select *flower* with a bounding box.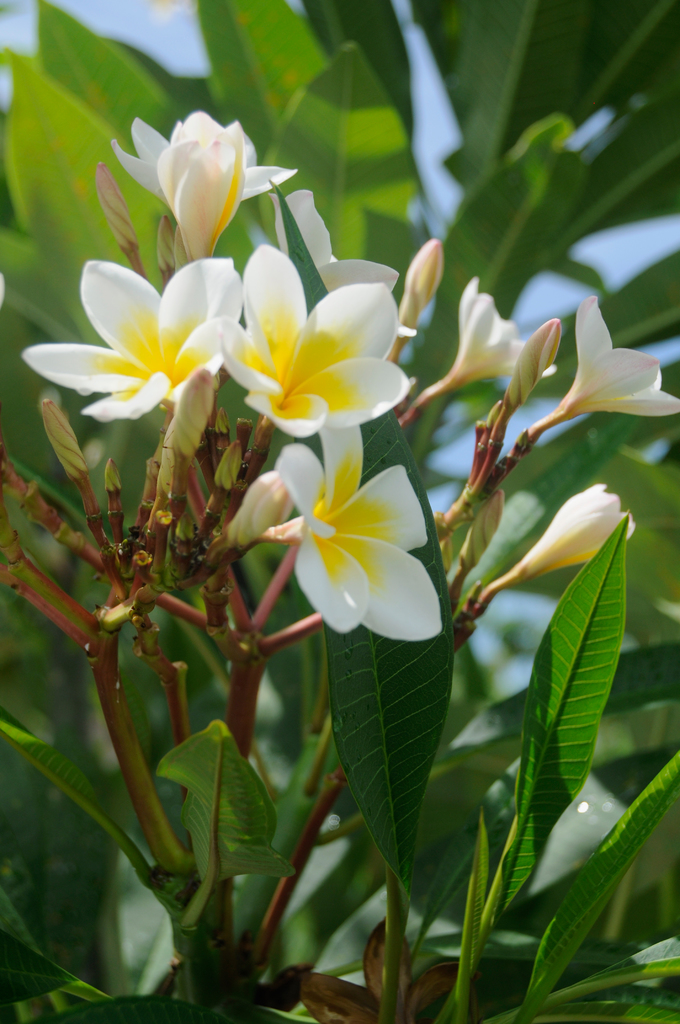
15, 253, 243, 426.
